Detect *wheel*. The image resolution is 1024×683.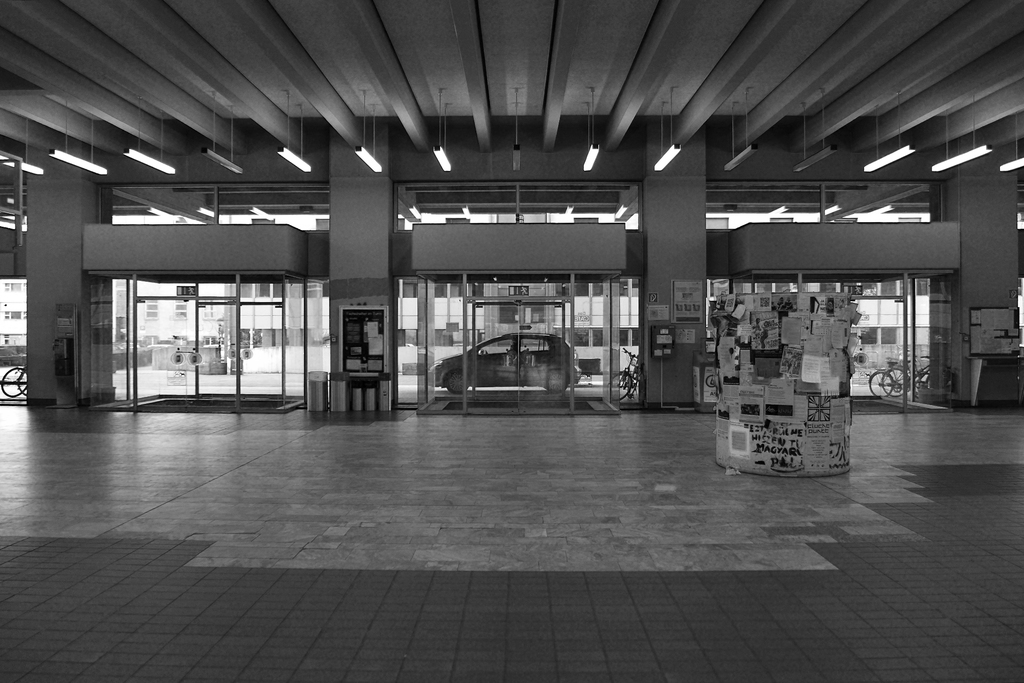
<region>1, 366, 25, 393</region>.
